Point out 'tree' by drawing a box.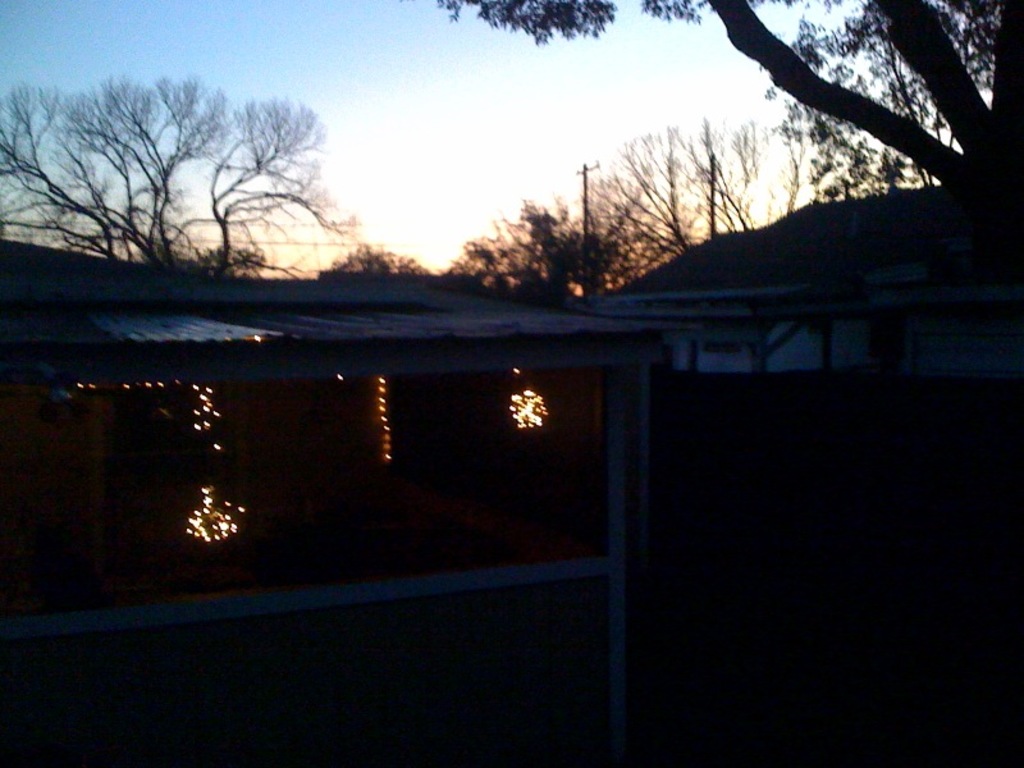
(x1=0, y1=72, x2=369, y2=273).
